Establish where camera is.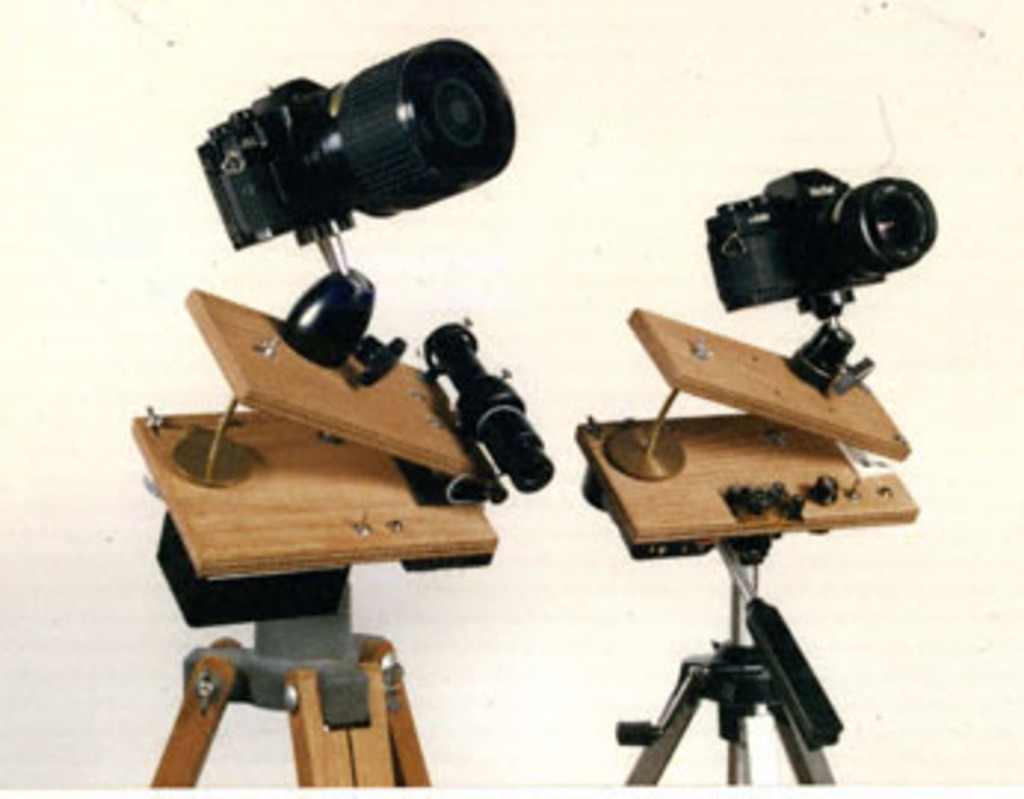
Established at x1=195, y1=33, x2=515, y2=243.
